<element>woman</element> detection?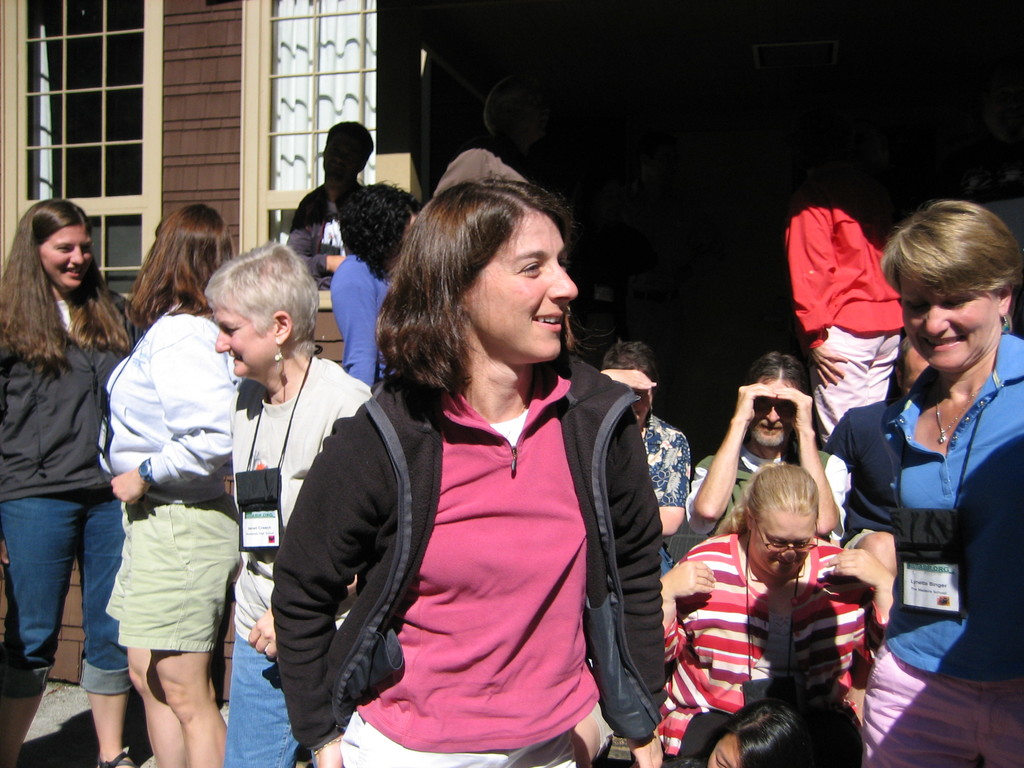
[196, 233, 375, 767]
